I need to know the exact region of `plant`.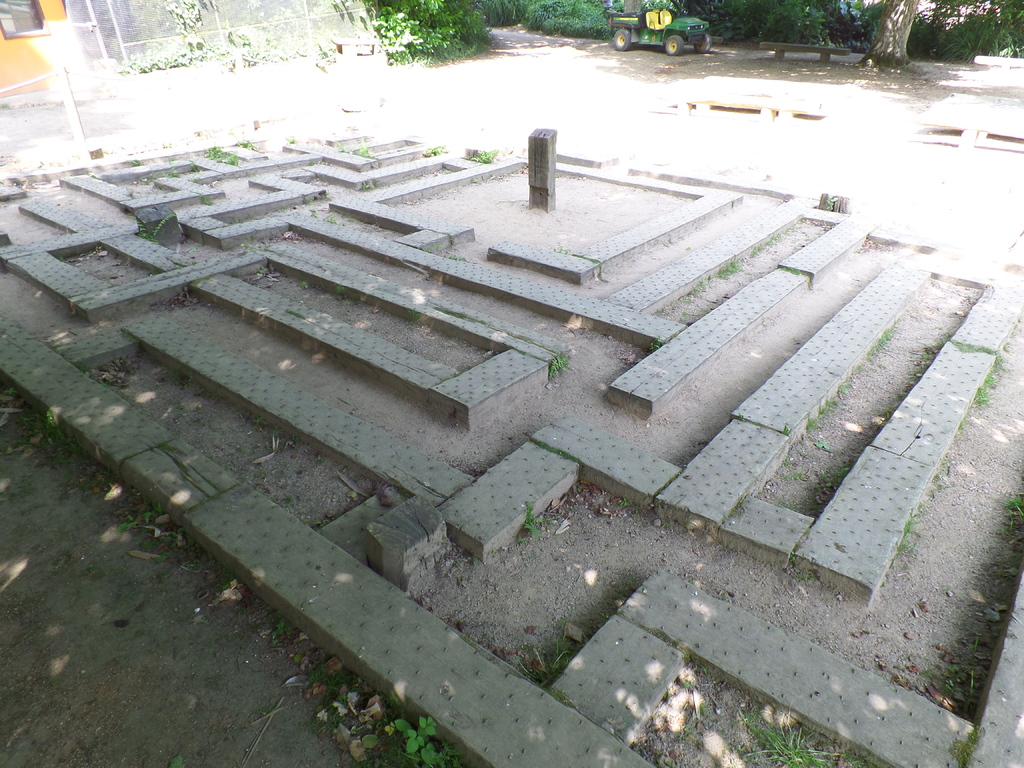
Region: (854,360,870,375).
